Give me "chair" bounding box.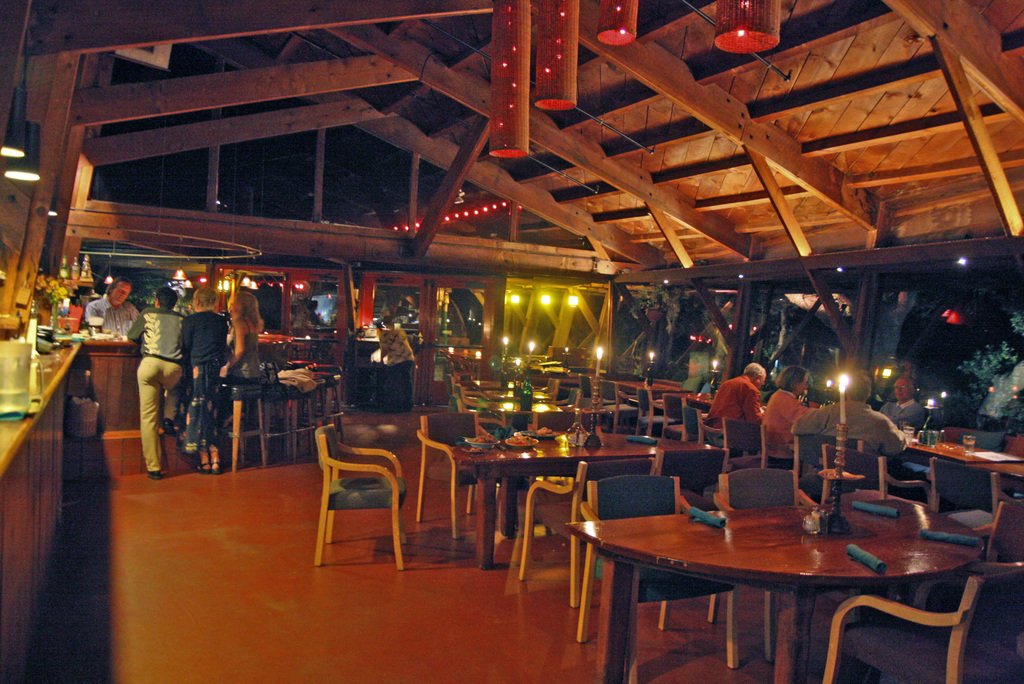
576/372/596/436.
